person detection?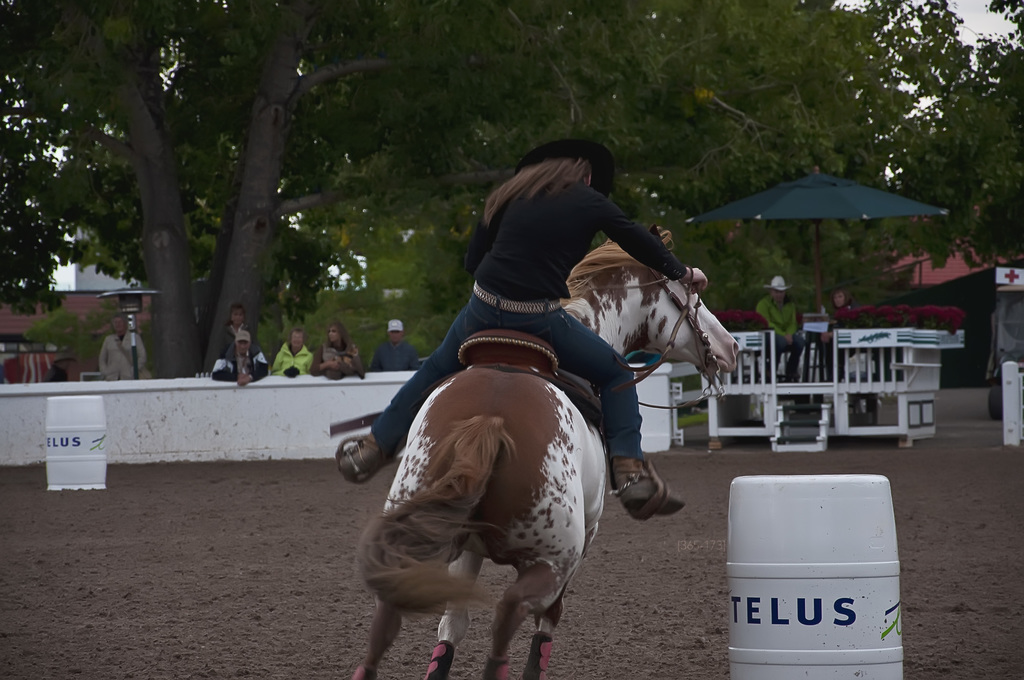
276 323 319 373
